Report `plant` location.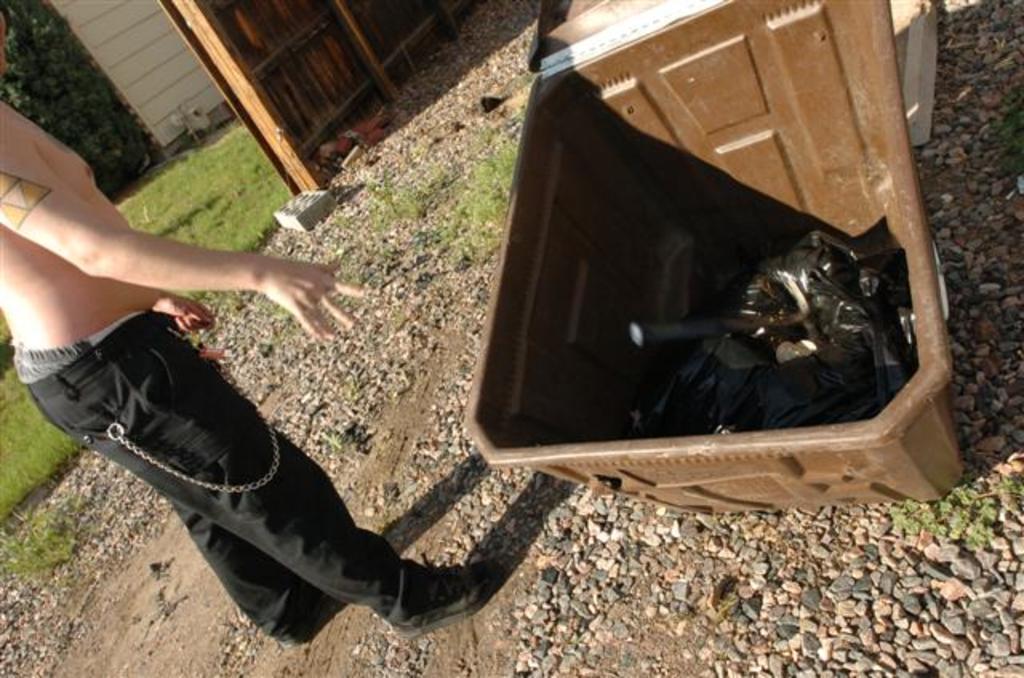
Report: (x1=450, y1=118, x2=510, y2=237).
